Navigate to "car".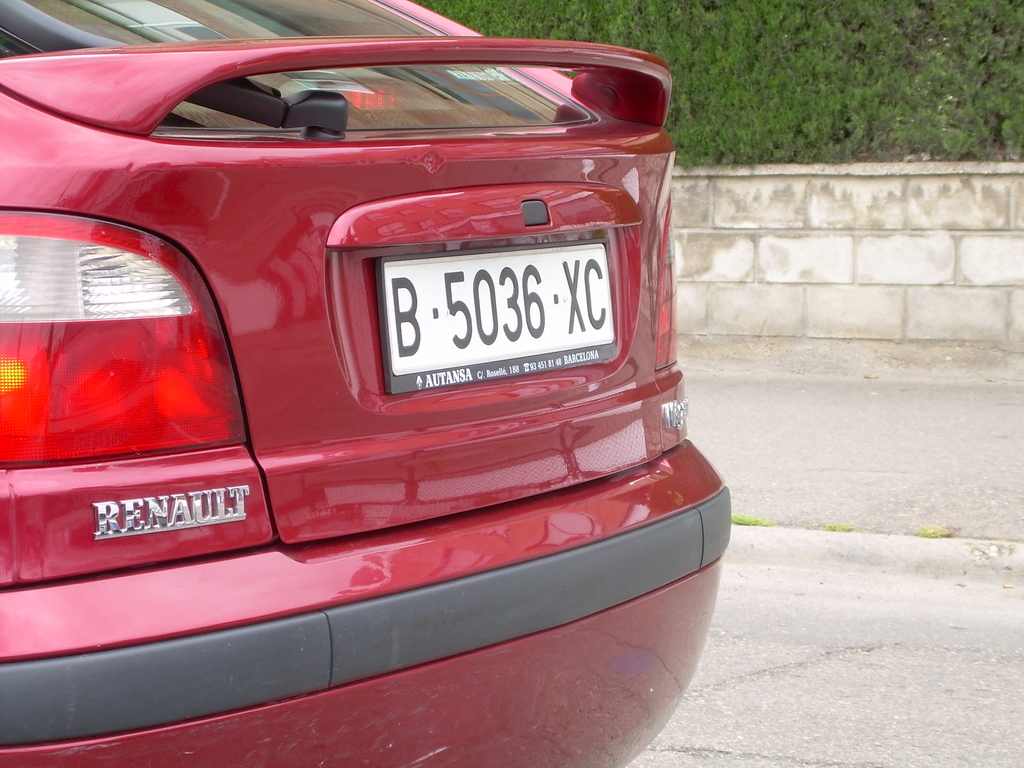
Navigation target: <region>0, 0, 735, 765</region>.
